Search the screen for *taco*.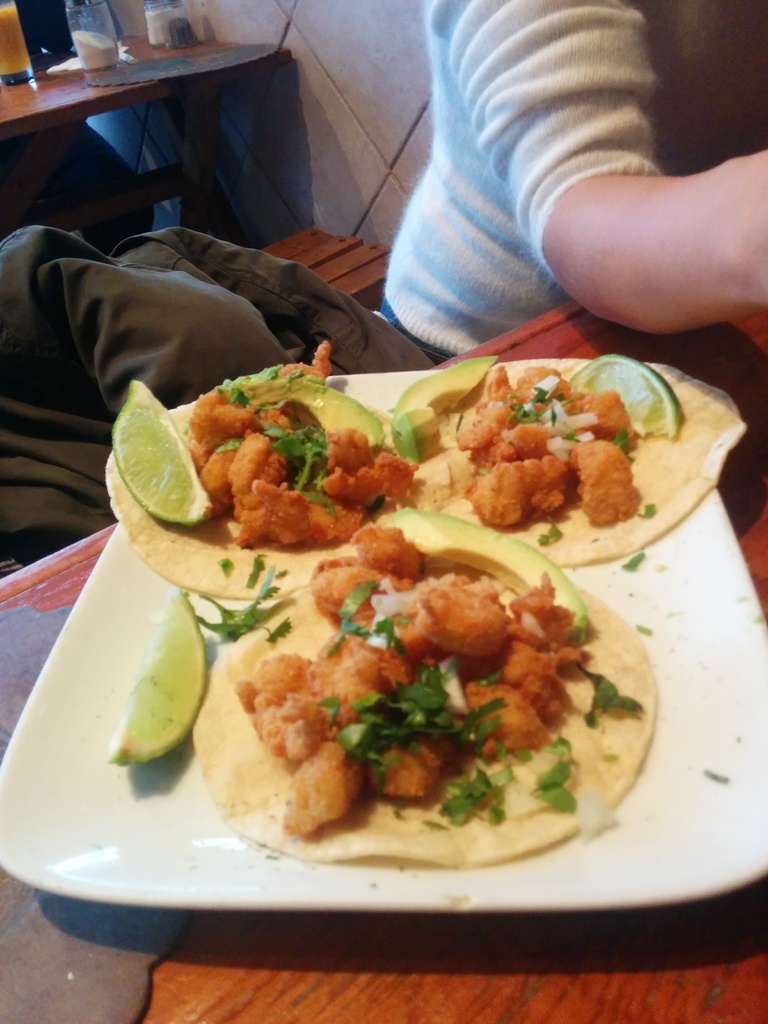
Found at (376, 358, 745, 573).
